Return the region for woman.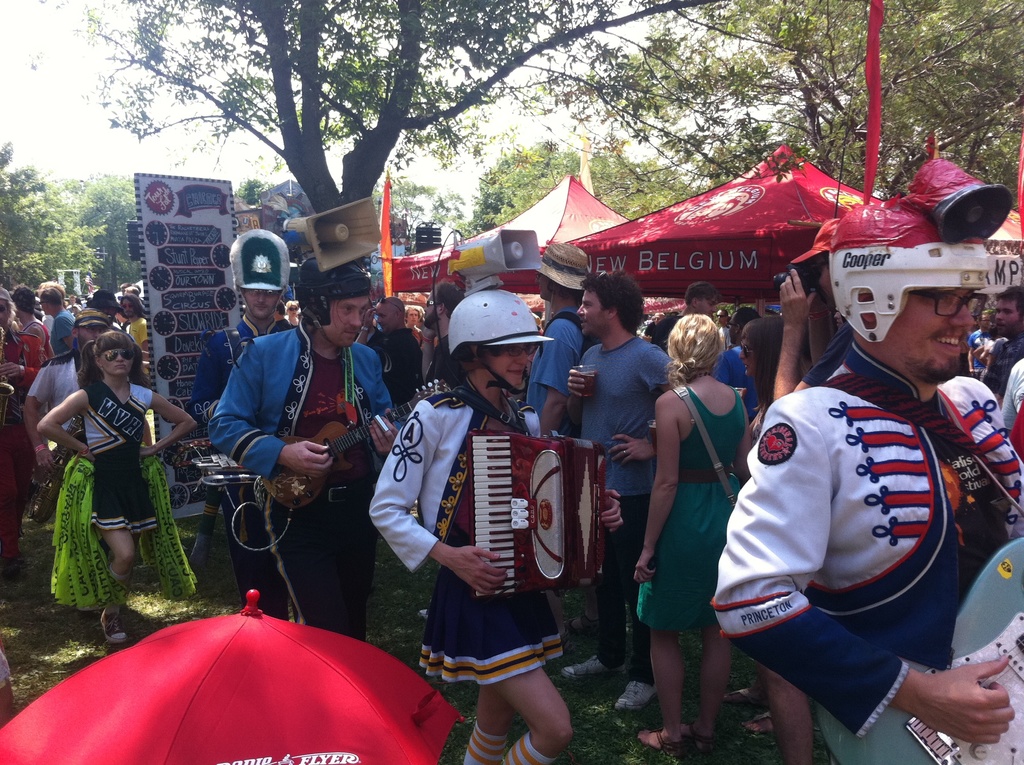
select_region(369, 285, 623, 764).
